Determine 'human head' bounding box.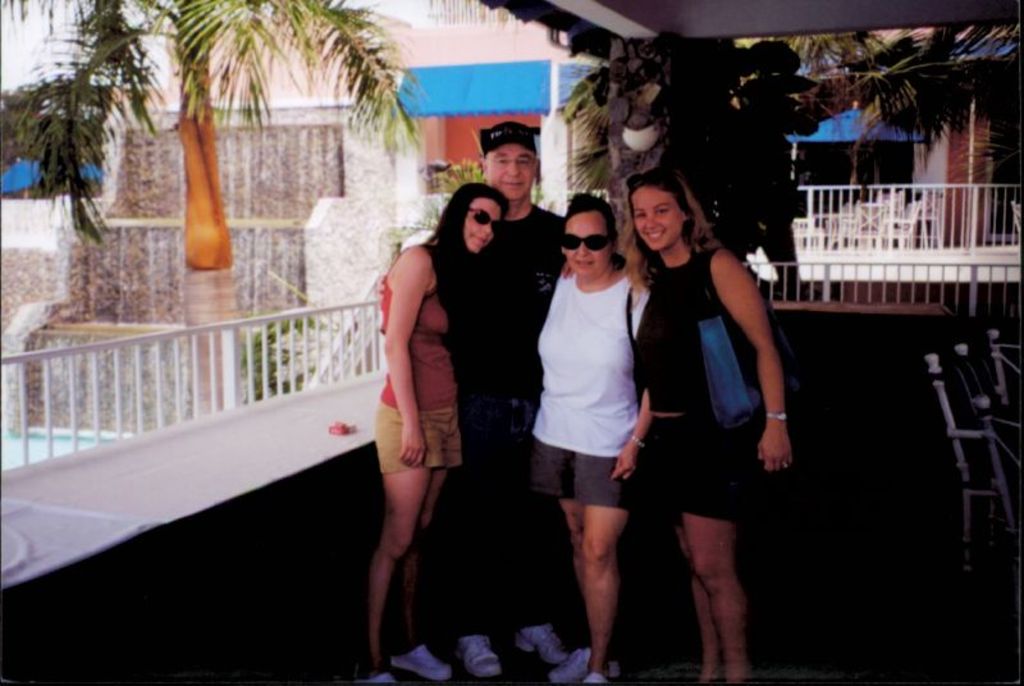
Determined: x1=559, y1=192, x2=616, y2=278.
